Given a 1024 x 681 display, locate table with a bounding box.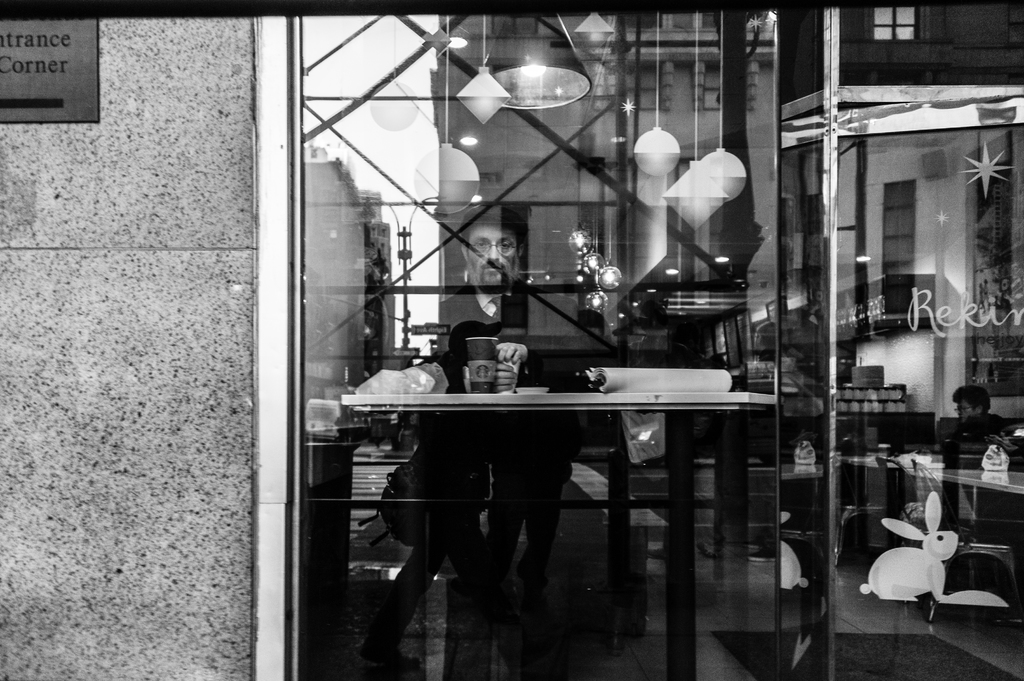
Located: (339,369,769,629).
